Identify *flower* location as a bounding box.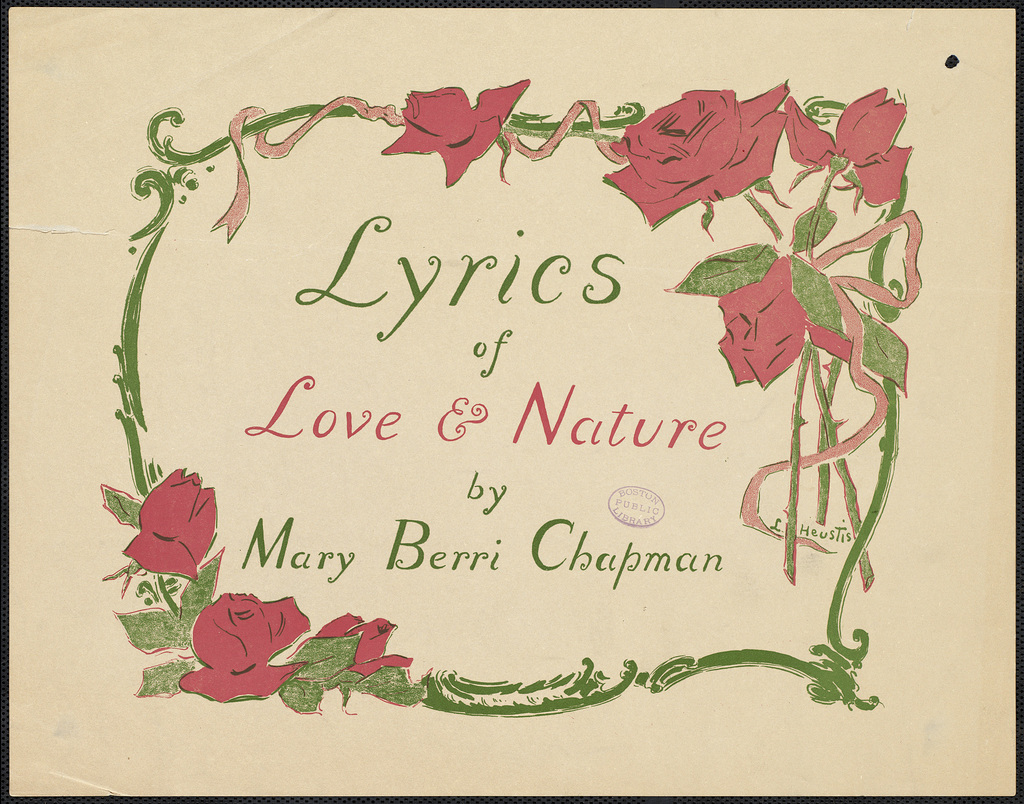
[604, 83, 787, 223].
